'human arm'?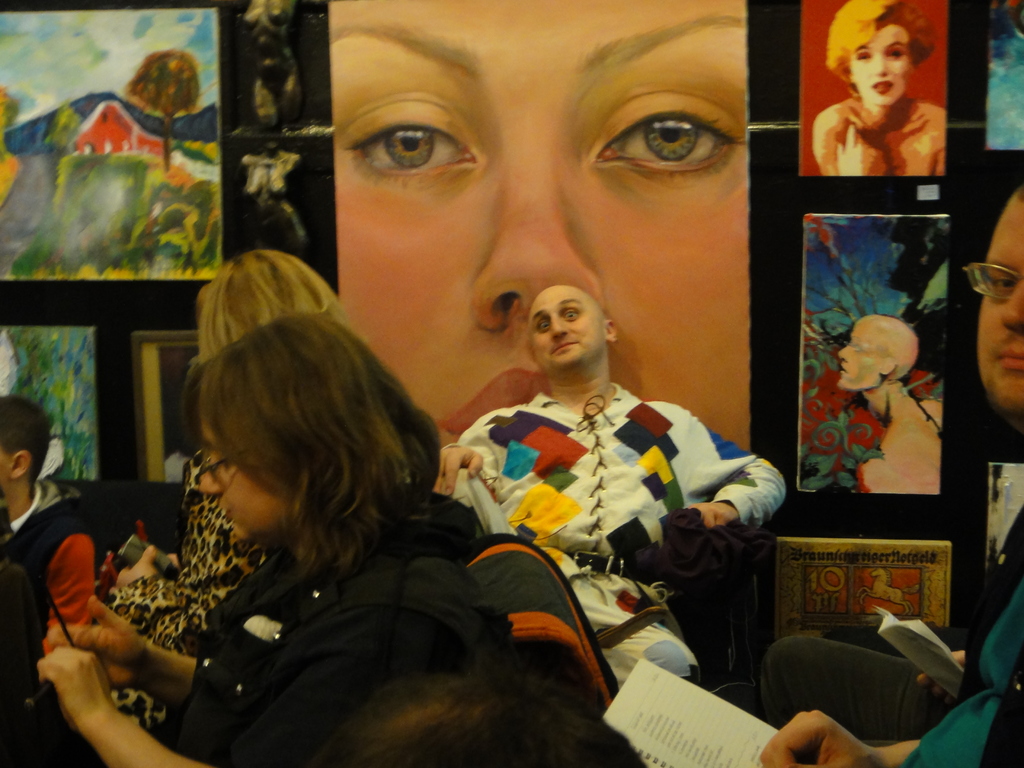
Rect(808, 98, 872, 175)
